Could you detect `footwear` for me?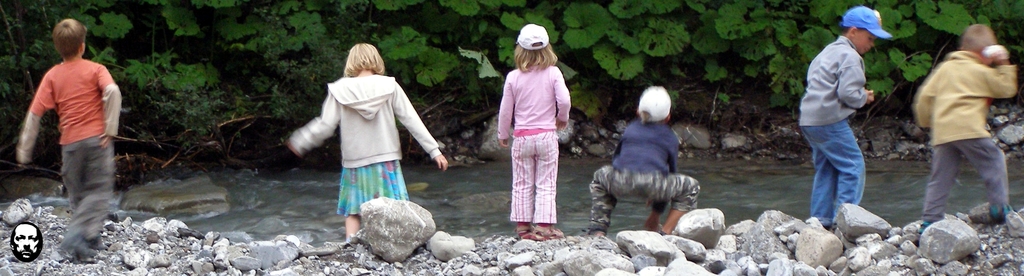
Detection result: {"left": 534, "top": 222, "right": 564, "bottom": 238}.
